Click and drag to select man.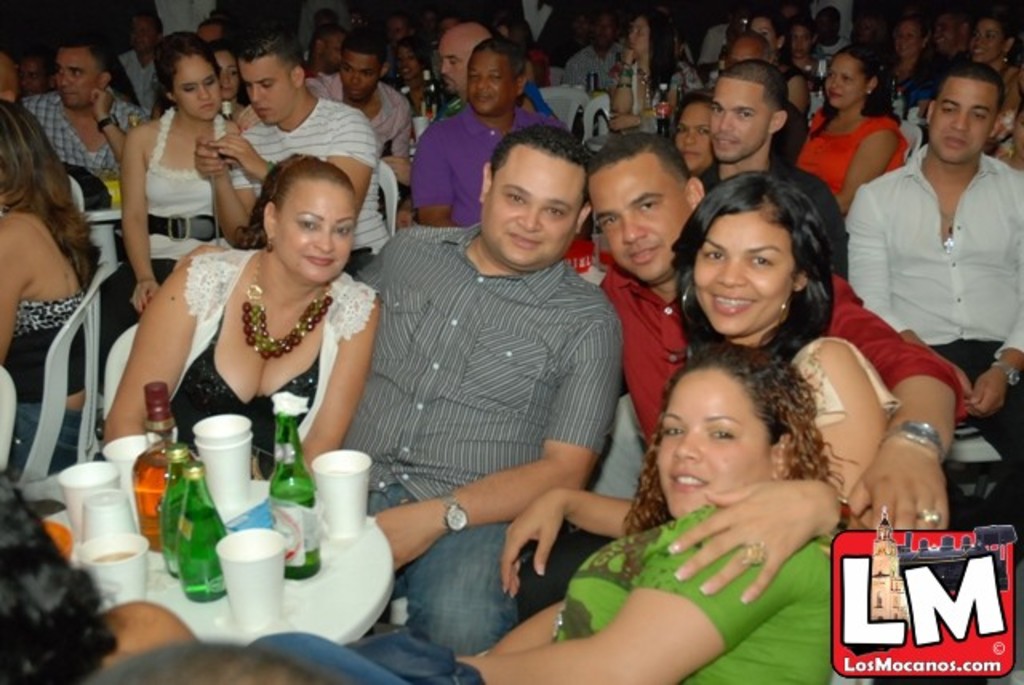
Selection: bbox=(19, 34, 165, 187).
